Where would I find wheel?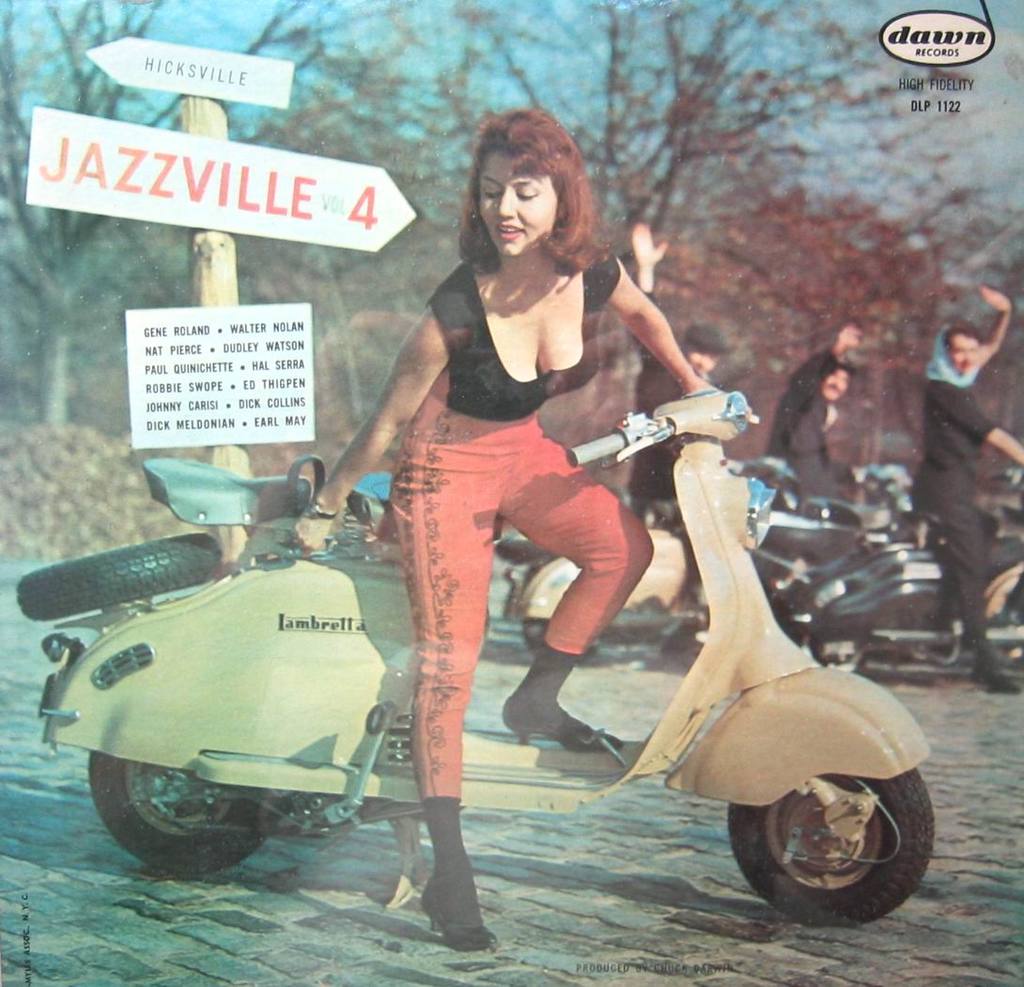
At <box>19,532,222,624</box>.
